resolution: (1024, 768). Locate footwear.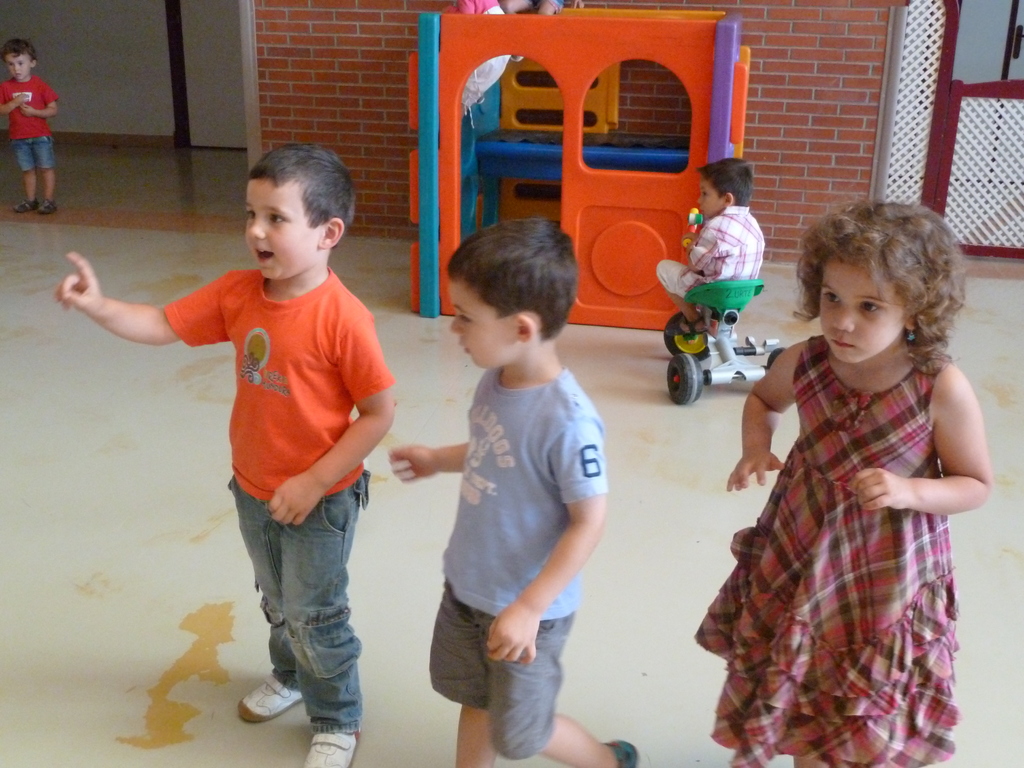
[x1=669, y1=312, x2=703, y2=338].
